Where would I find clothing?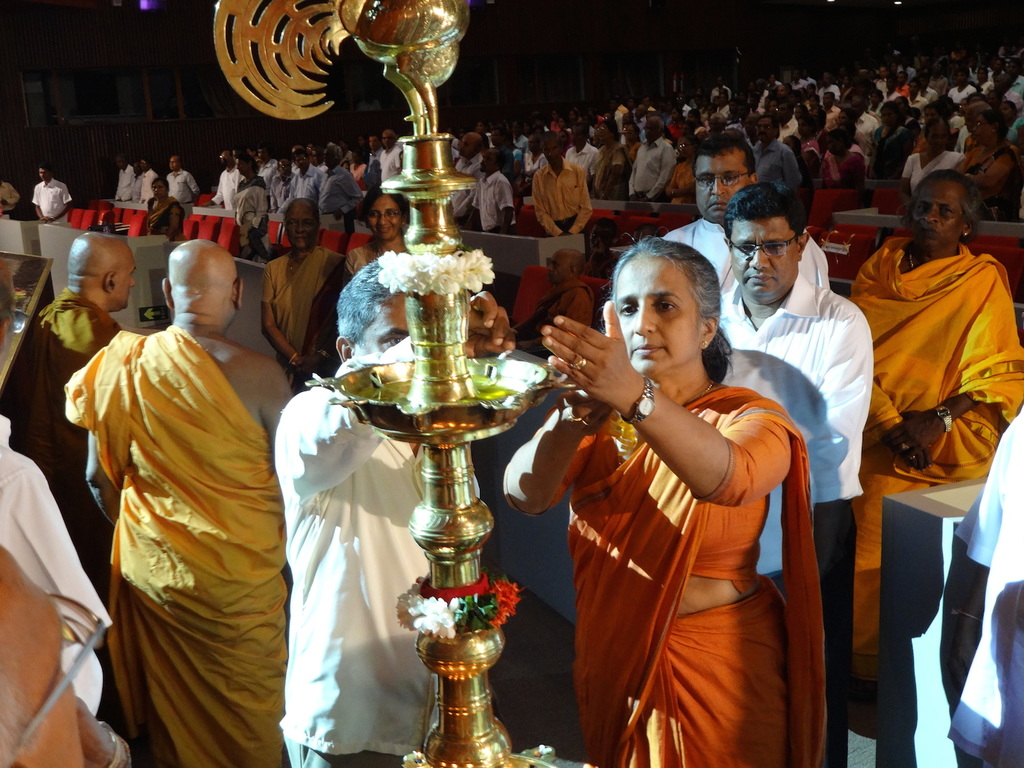
At bbox(287, 164, 324, 202).
